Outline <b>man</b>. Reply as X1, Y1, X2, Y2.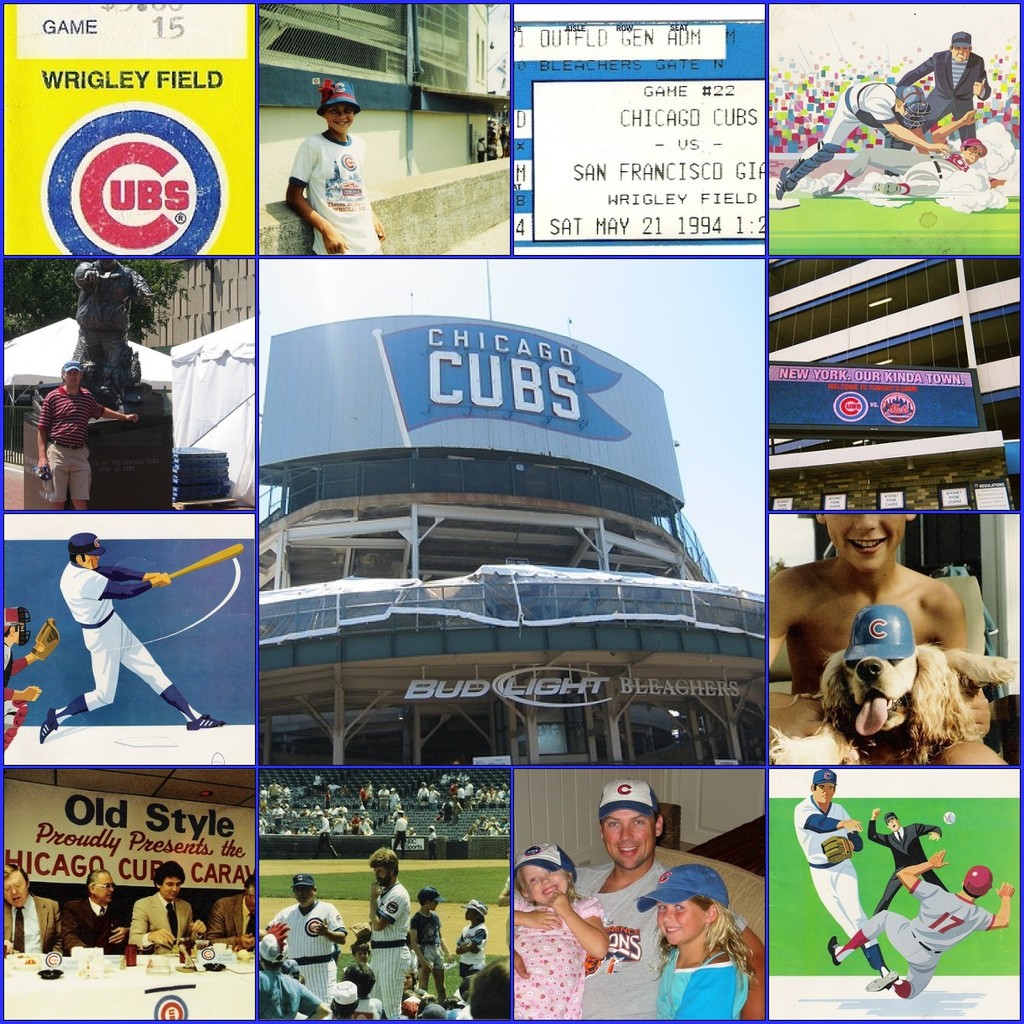
903, 33, 994, 140.
